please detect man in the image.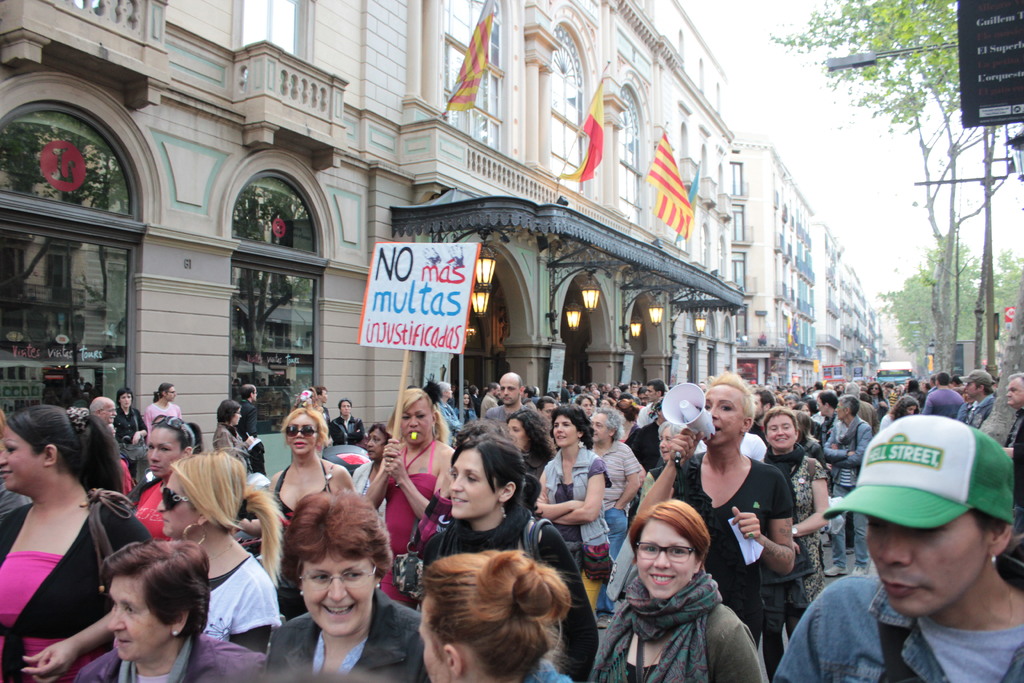
bbox(820, 395, 877, 579).
